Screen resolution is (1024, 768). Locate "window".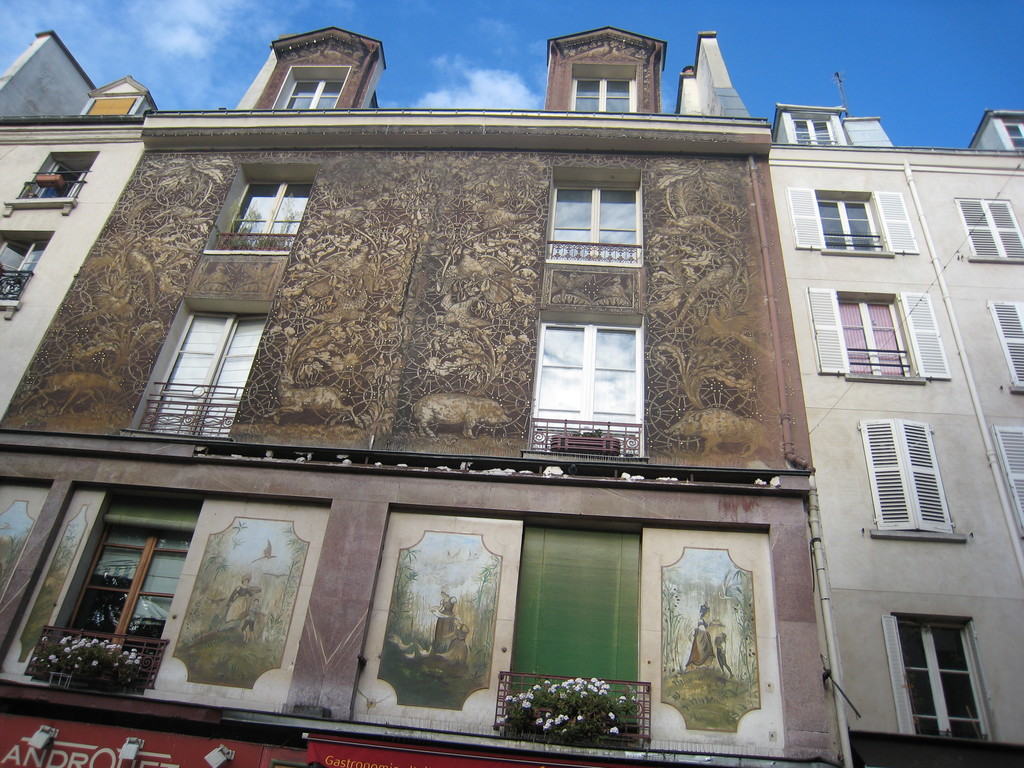
detection(262, 61, 342, 116).
